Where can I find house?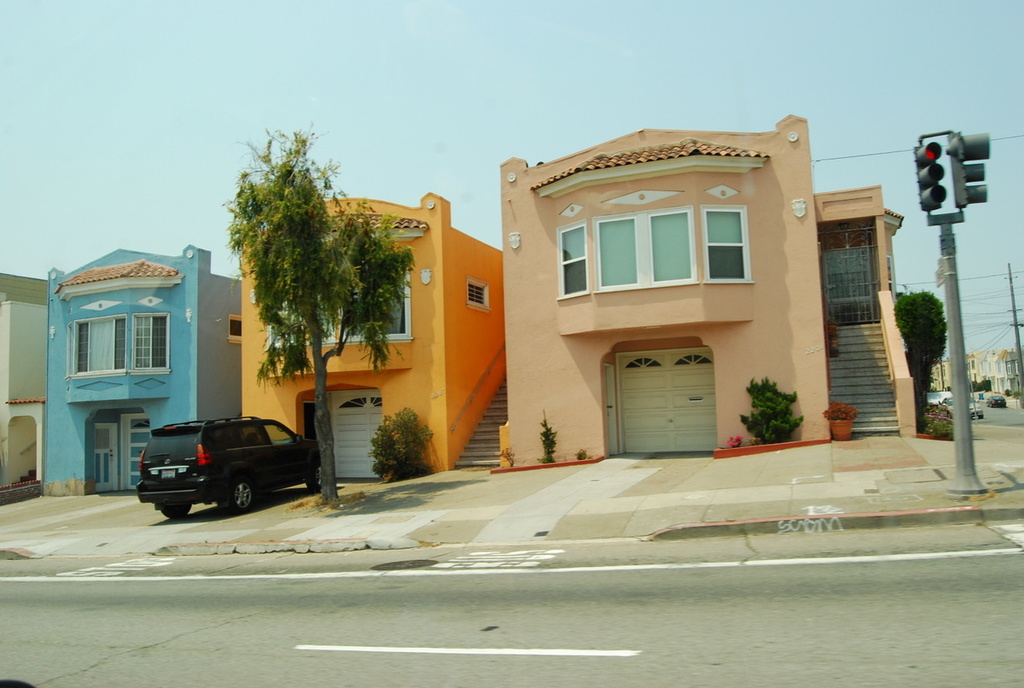
You can find it at (left=236, top=189, right=506, bottom=487).
